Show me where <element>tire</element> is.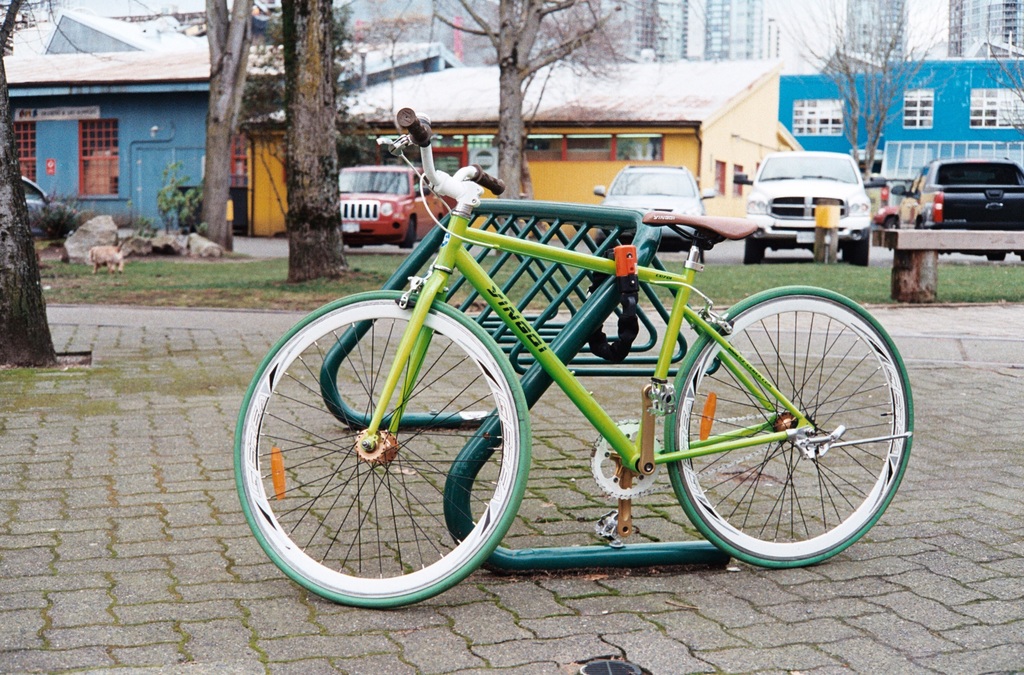
<element>tire</element> is at <bbox>854, 238, 874, 266</bbox>.
